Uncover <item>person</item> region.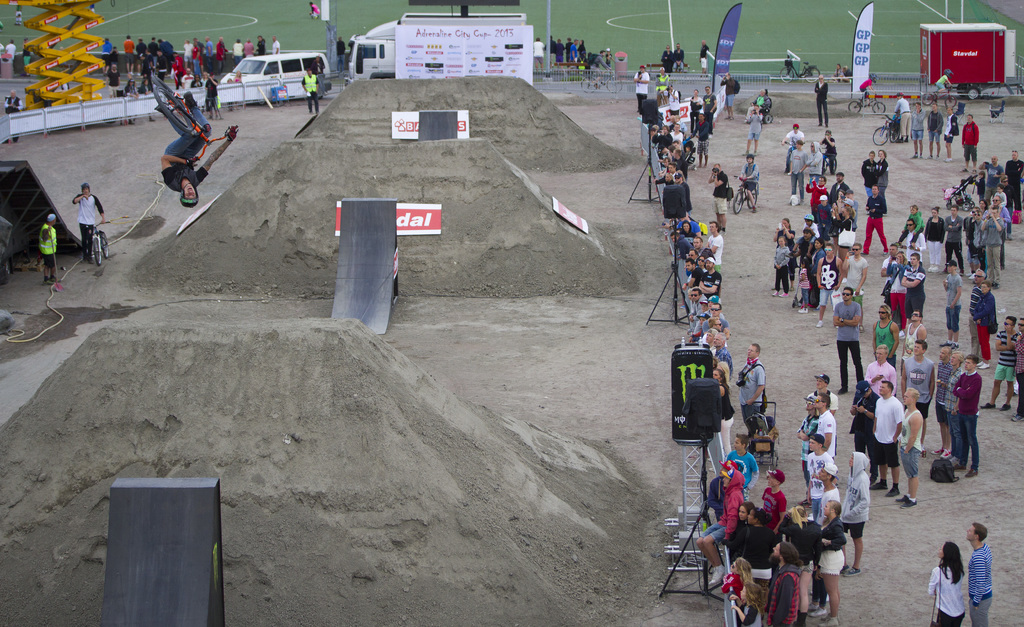
Uncovered: (left=963, top=117, right=979, bottom=163).
